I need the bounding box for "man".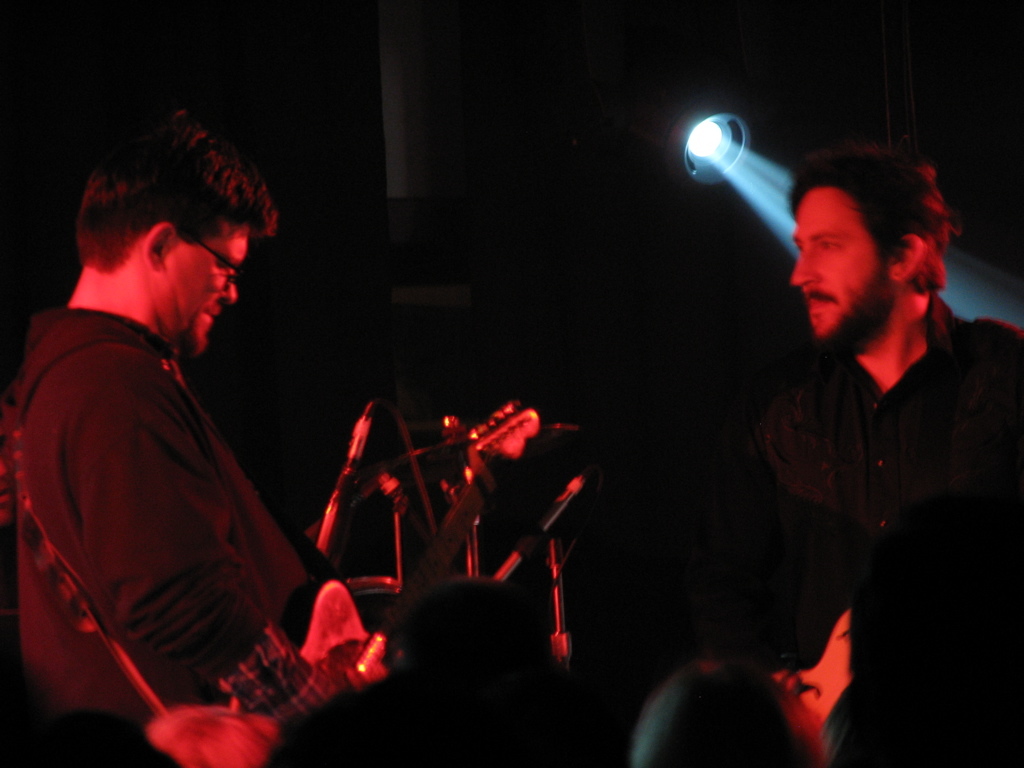
Here it is: crop(0, 104, 364, 767).
